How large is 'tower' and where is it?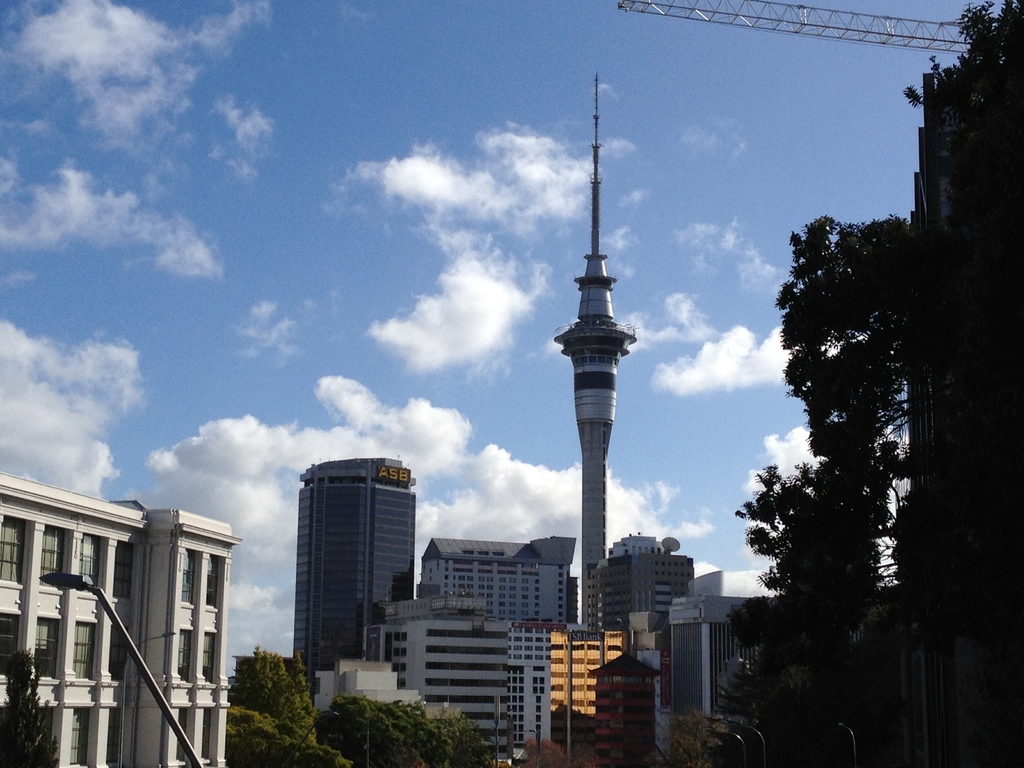
Bounding box: box(424, 535, 570, 623).
